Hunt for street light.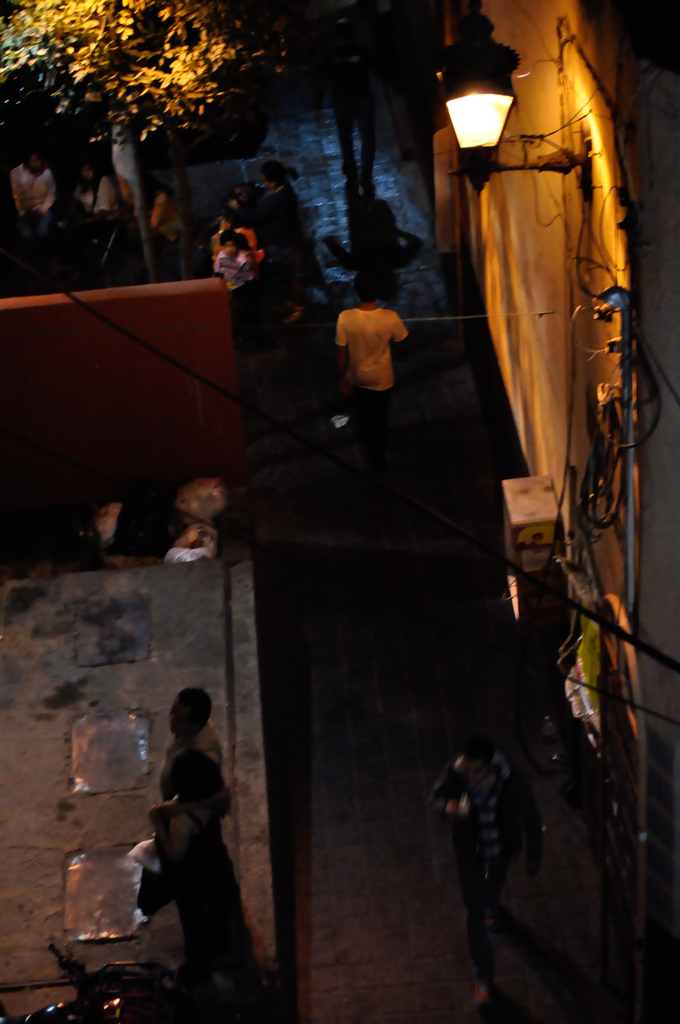
Hunted down at box=[439, 35, 545, 189].
